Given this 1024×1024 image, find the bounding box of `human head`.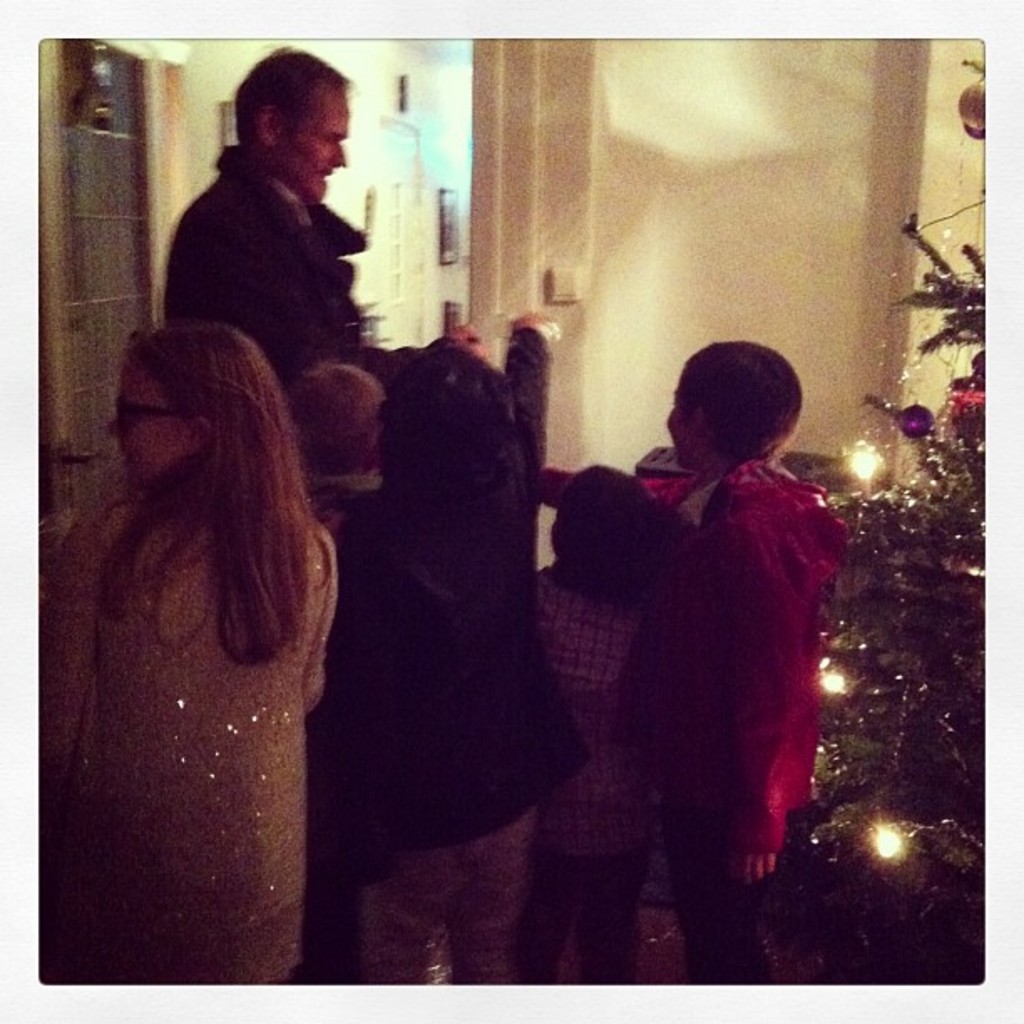
Rect(289, 366, 381, 480).
